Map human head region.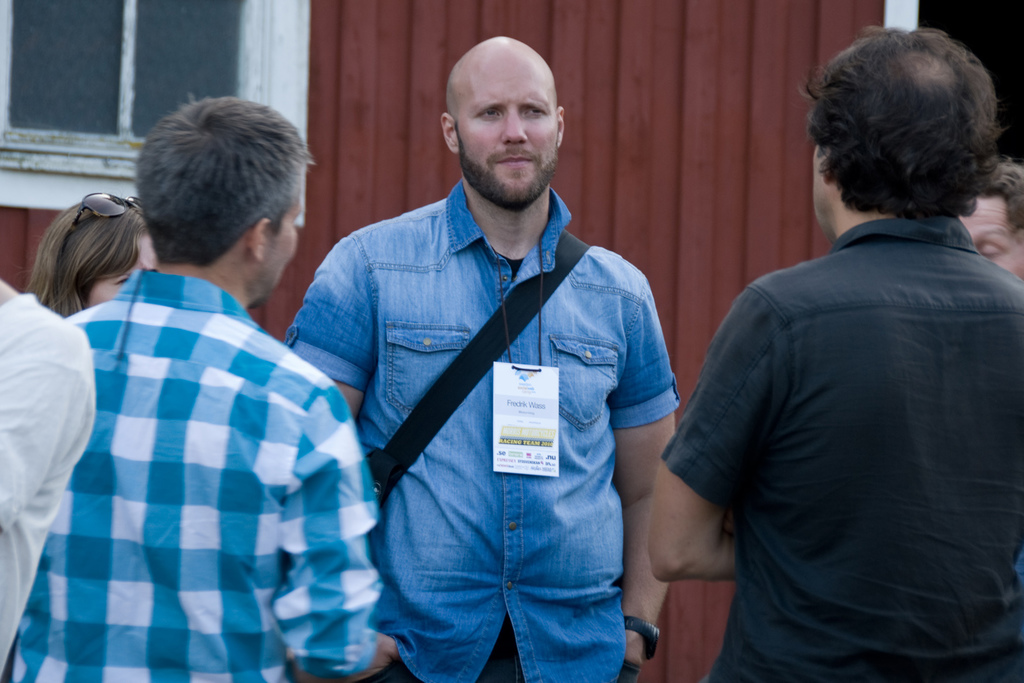
Mapped to BBox(29, 189, 145, 318).
